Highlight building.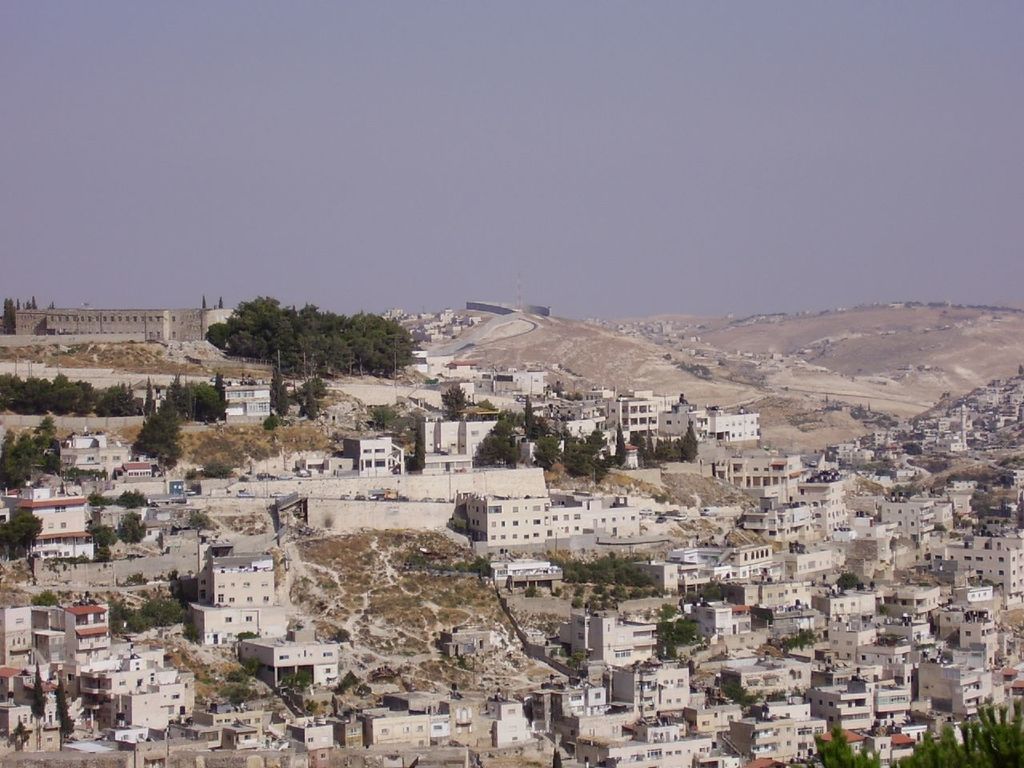
Highlighted region: bbox=(13, 300, 234, 342).
